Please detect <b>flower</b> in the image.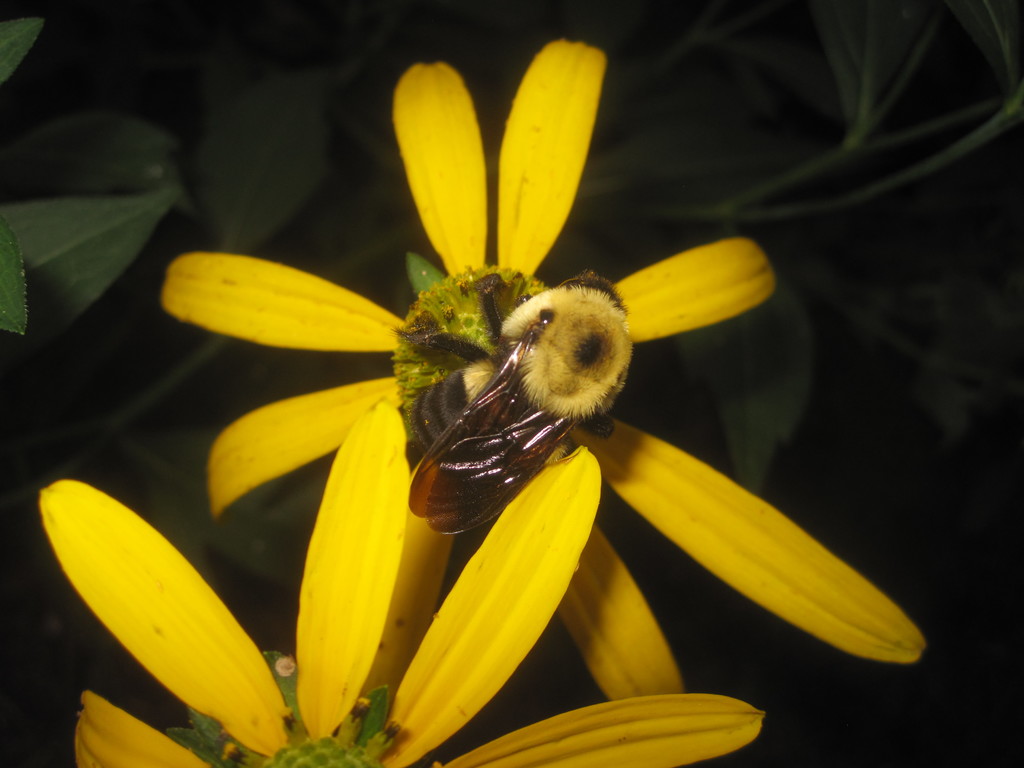
<box>39,394,763,767</box>.
